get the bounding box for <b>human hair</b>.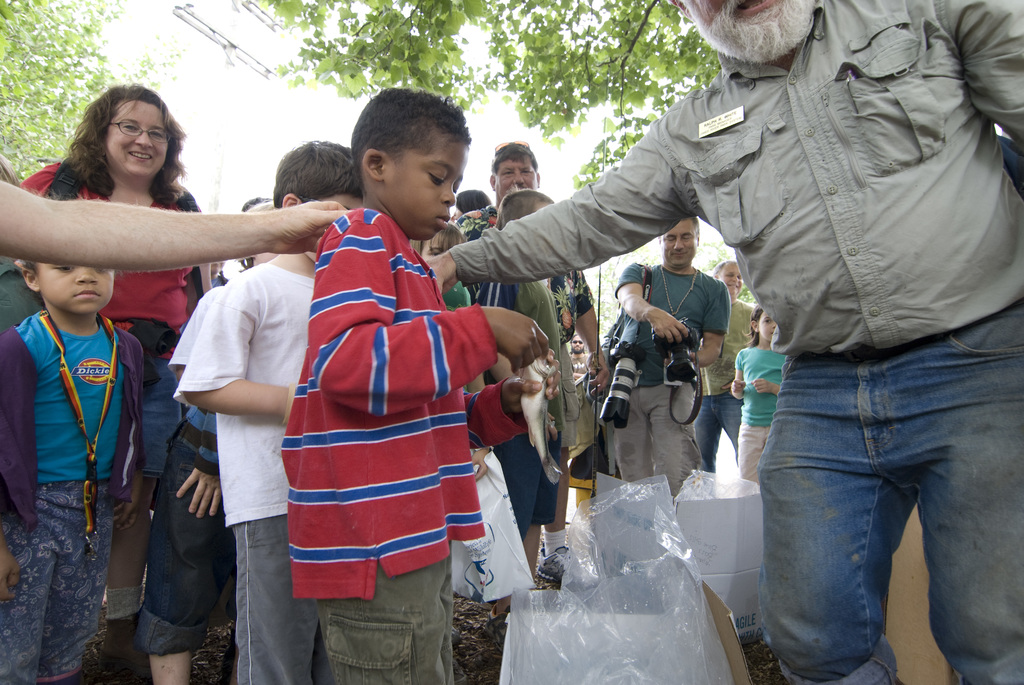
[746,302,768,346].
